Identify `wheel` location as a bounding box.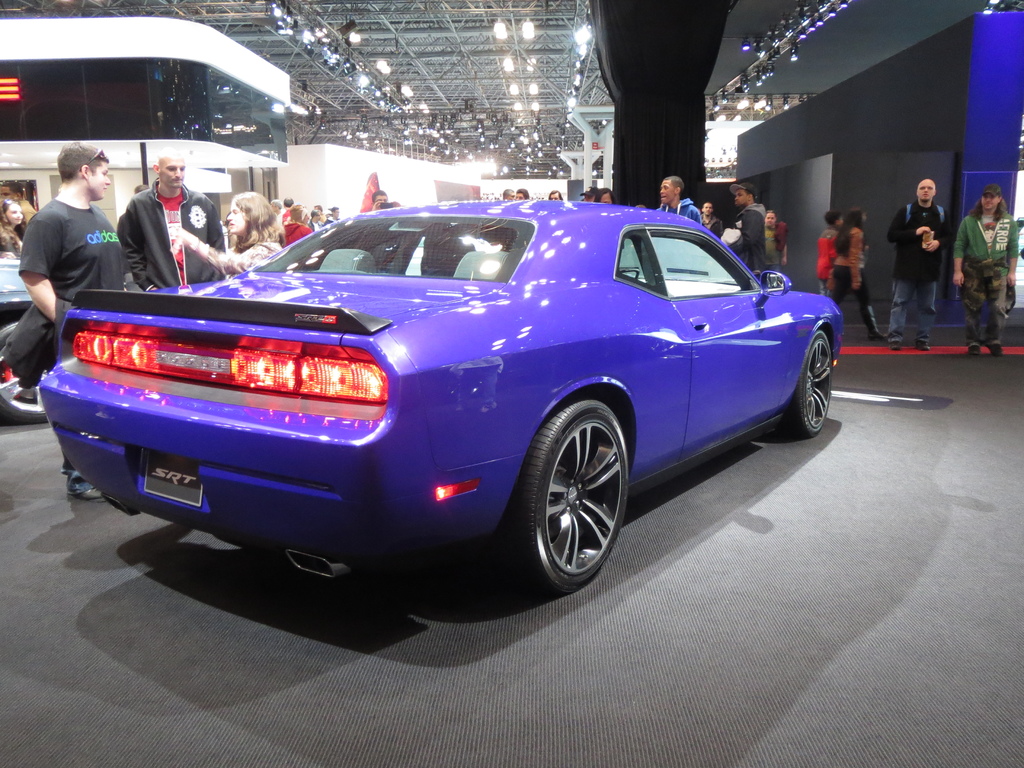
[0, 317, 49, 435].
